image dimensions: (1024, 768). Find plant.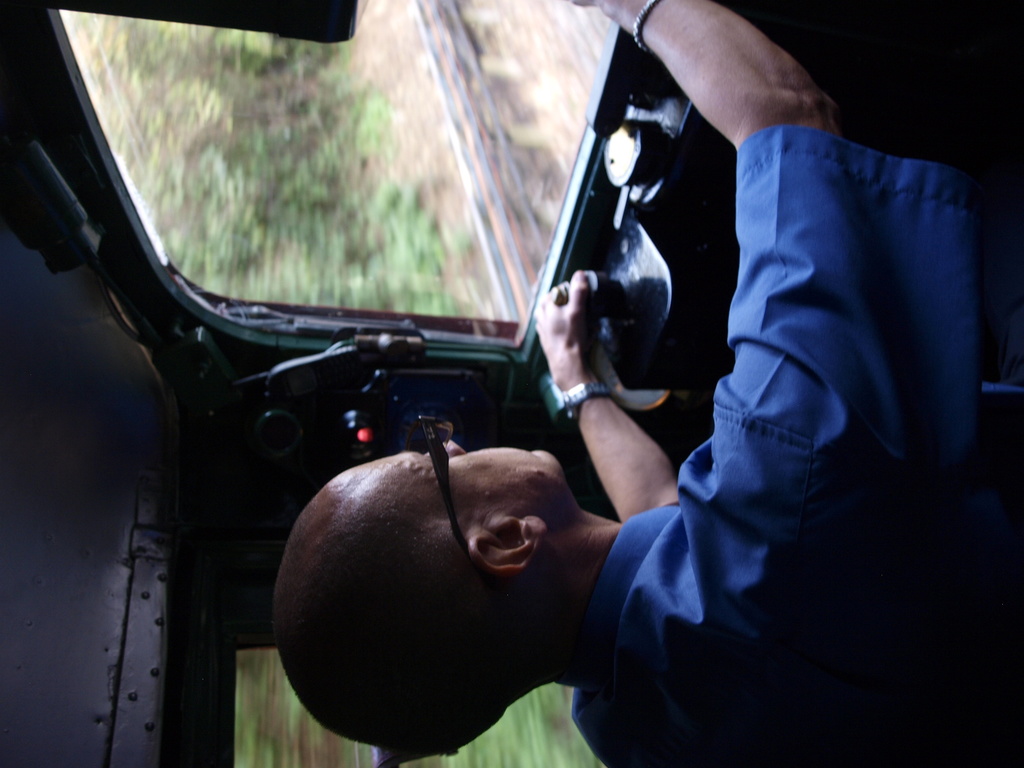
403/686/612/767.
